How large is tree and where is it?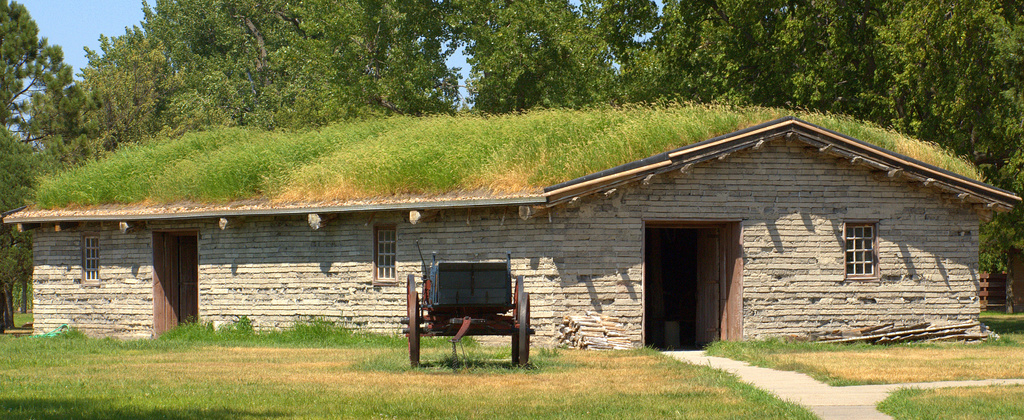
Bounding box: locate(842, 0, 964, 143).
